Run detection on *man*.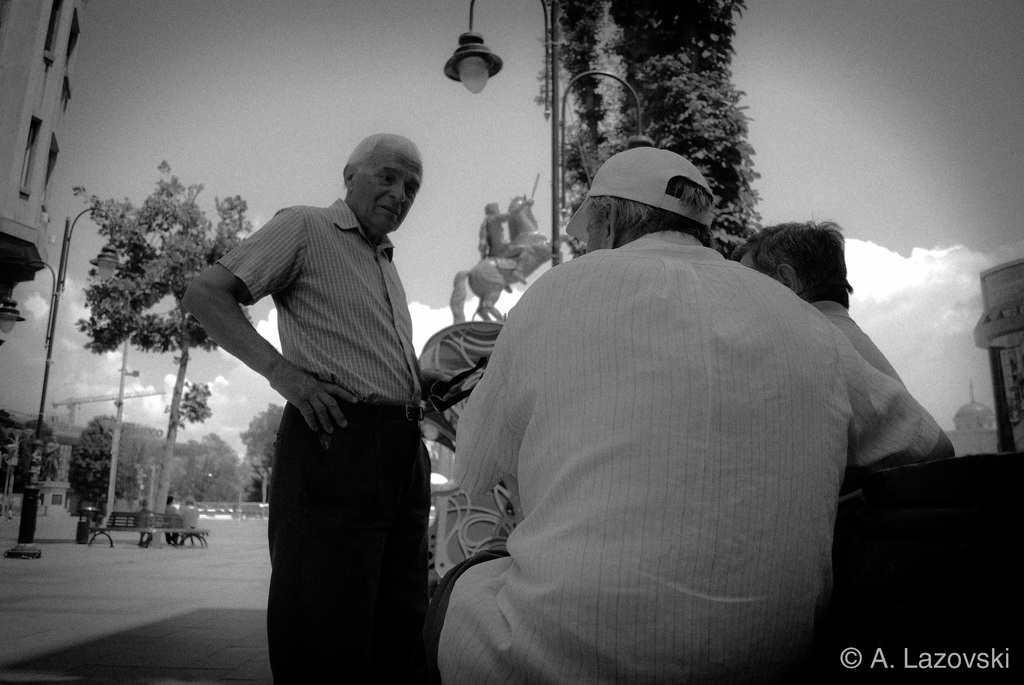
Result: box(188, 113, 452, 670).
